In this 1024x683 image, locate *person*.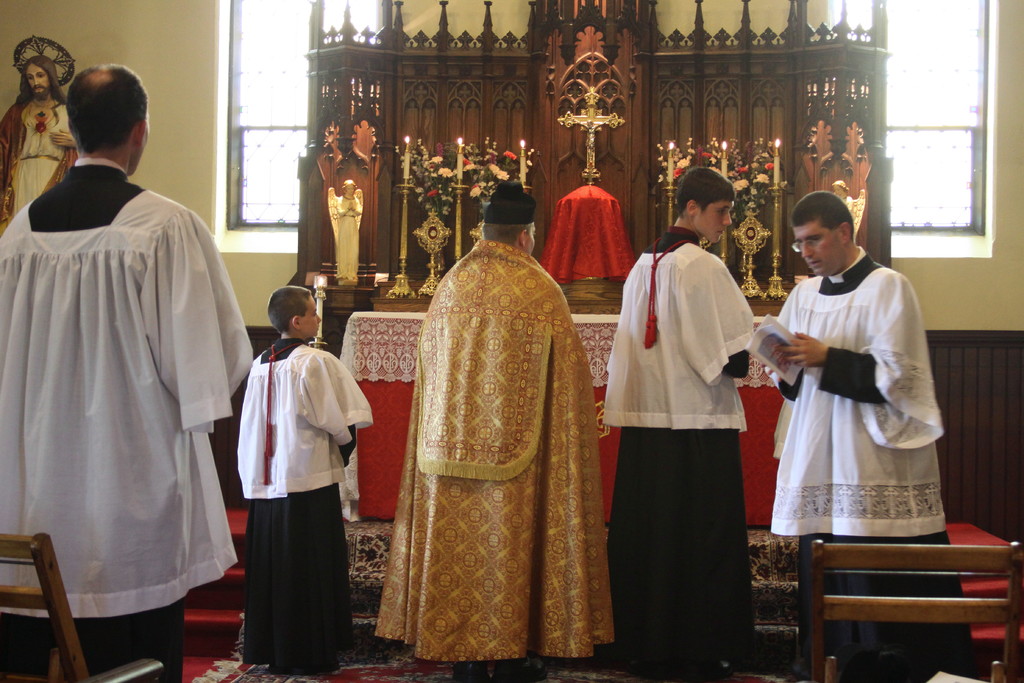
Bounding box: {"x1": 600, "y1": 165, "x2": 756, "y2": 682}.
